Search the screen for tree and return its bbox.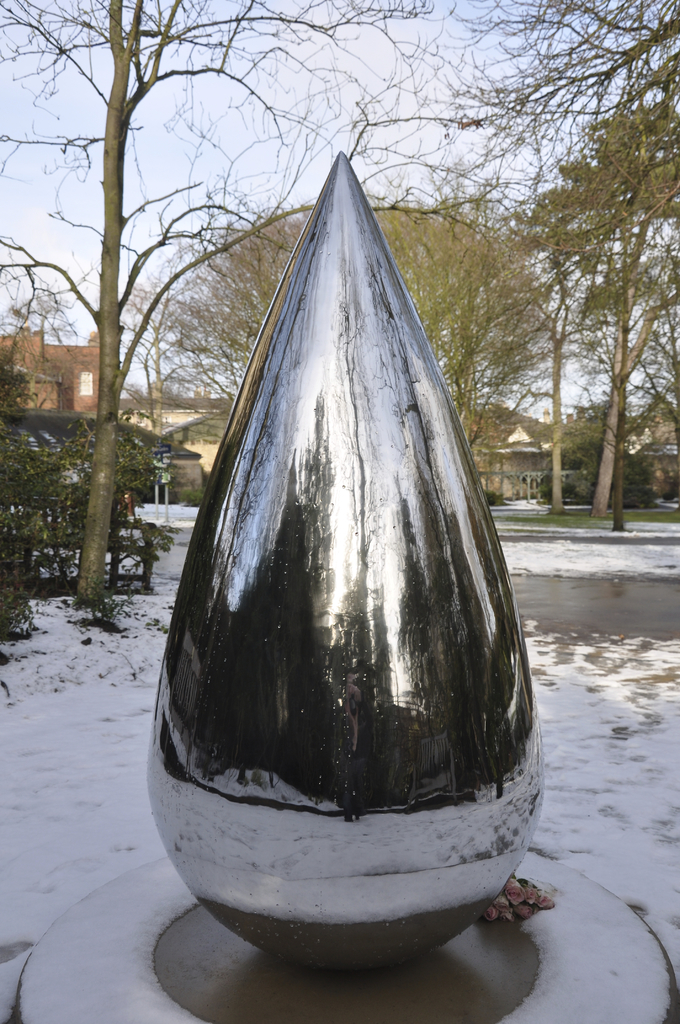
Found: (left=545, top=367, right=659, bottom=509).
